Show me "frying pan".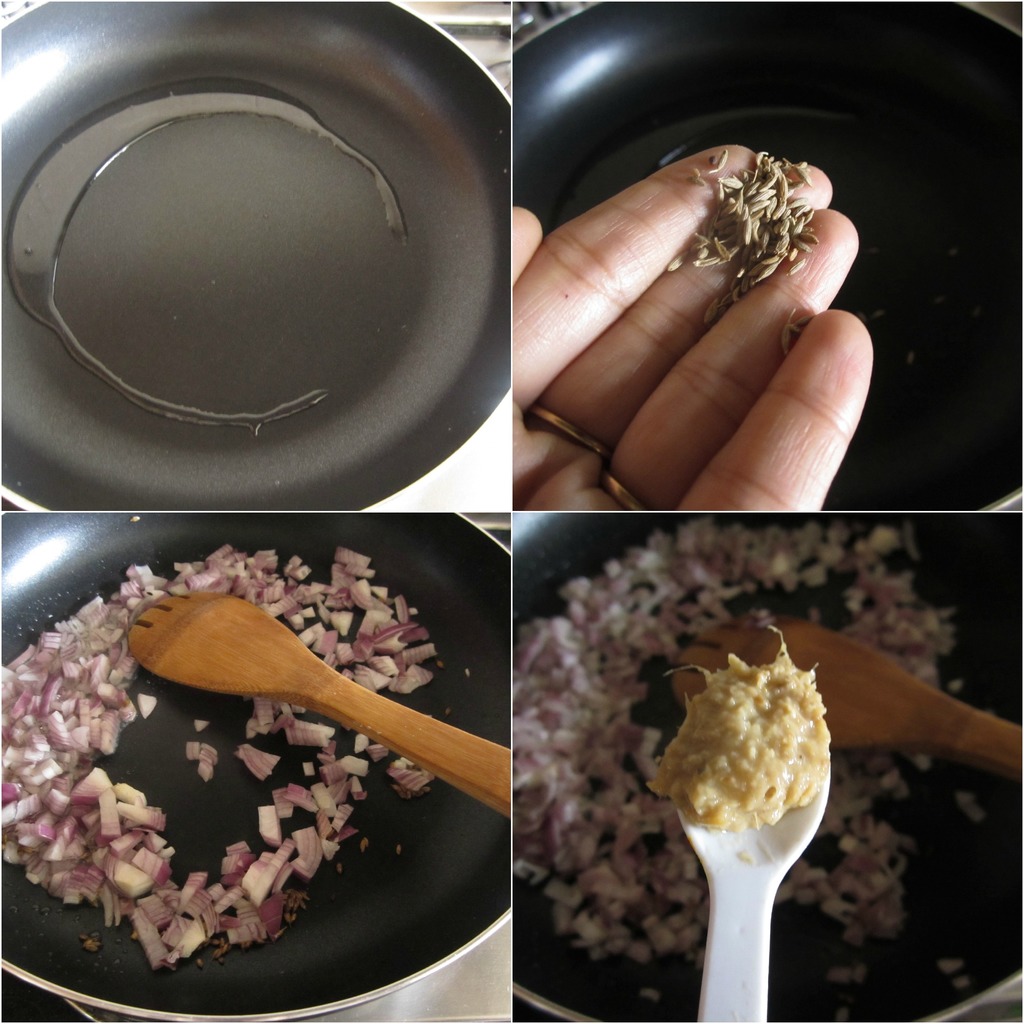
"frying pan" is here: (508,1,1023,512).
